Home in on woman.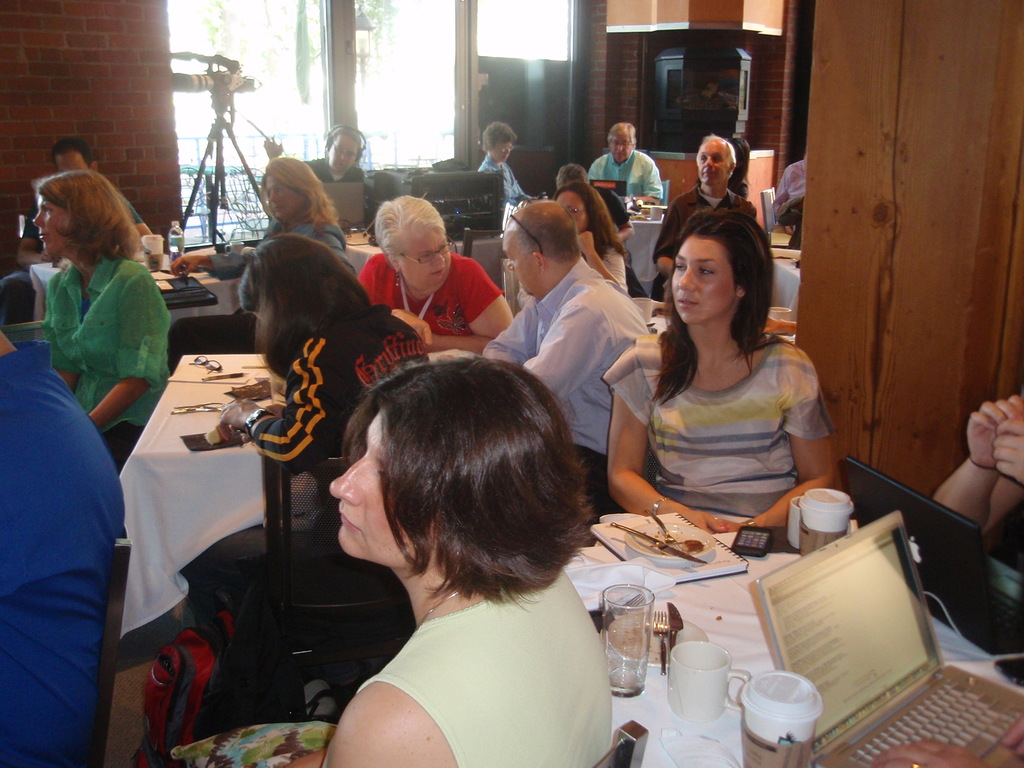
Homed in at (left=173, top=355, right=612, bottom=767).
